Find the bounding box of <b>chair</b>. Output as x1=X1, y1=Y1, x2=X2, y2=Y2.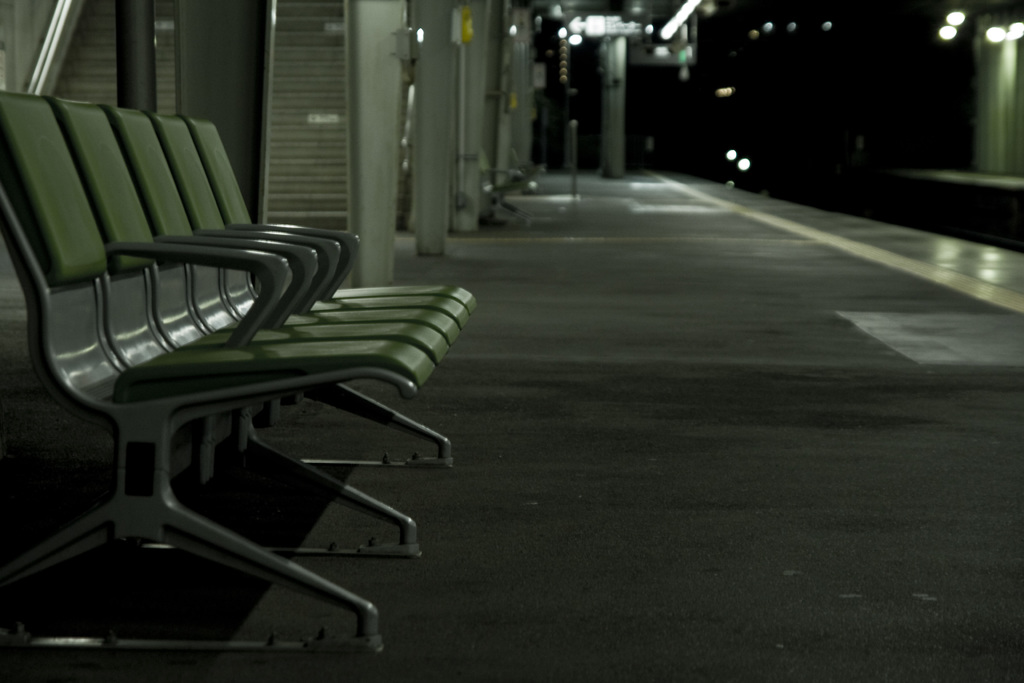
x1=184, y1=117, x2=476, y2=541.
